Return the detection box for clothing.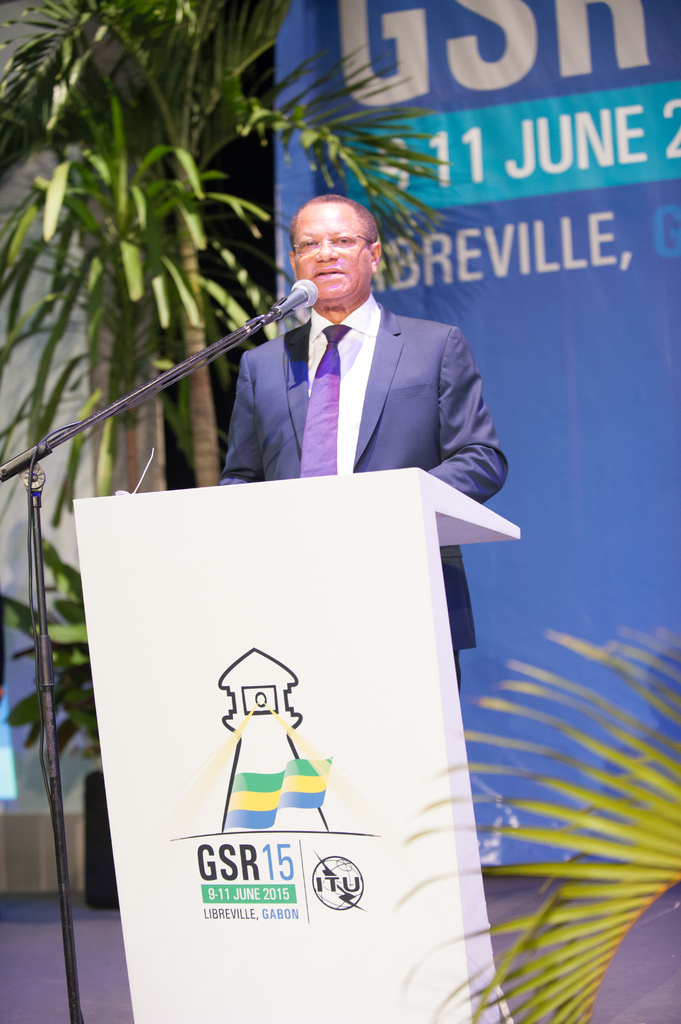
[213, 288, 513, 680].
